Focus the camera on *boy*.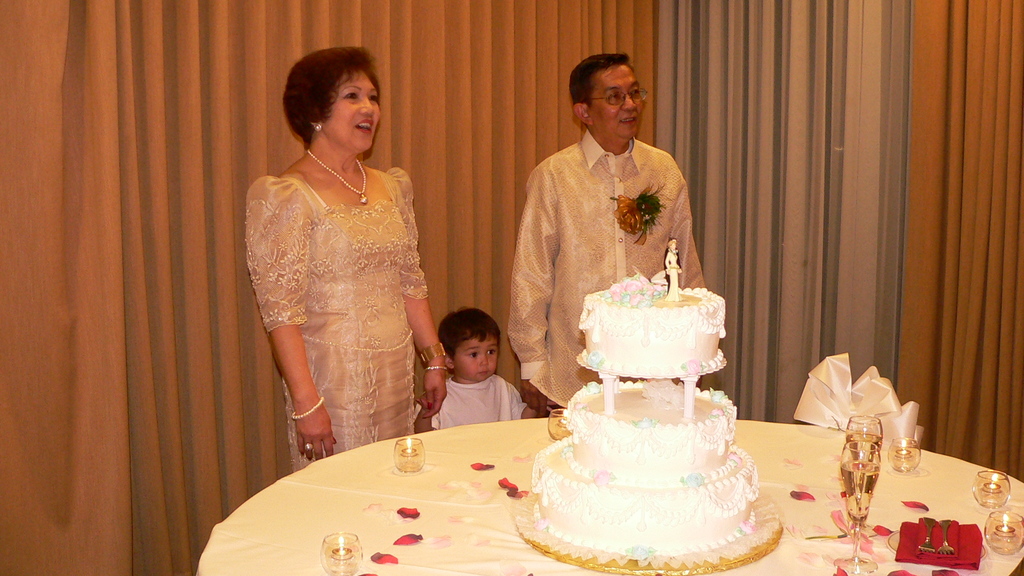
Focus region: rect(406, 309, 538, 445).
